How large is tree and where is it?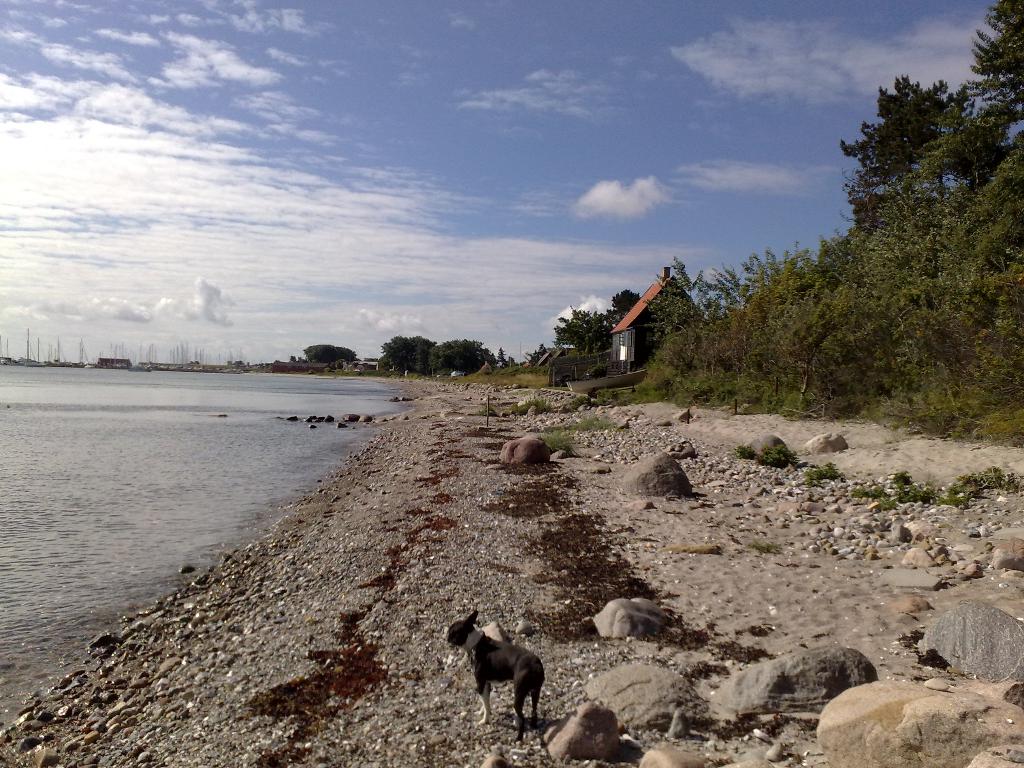
Bounding box: Rect(378, 335, 437, 374).
